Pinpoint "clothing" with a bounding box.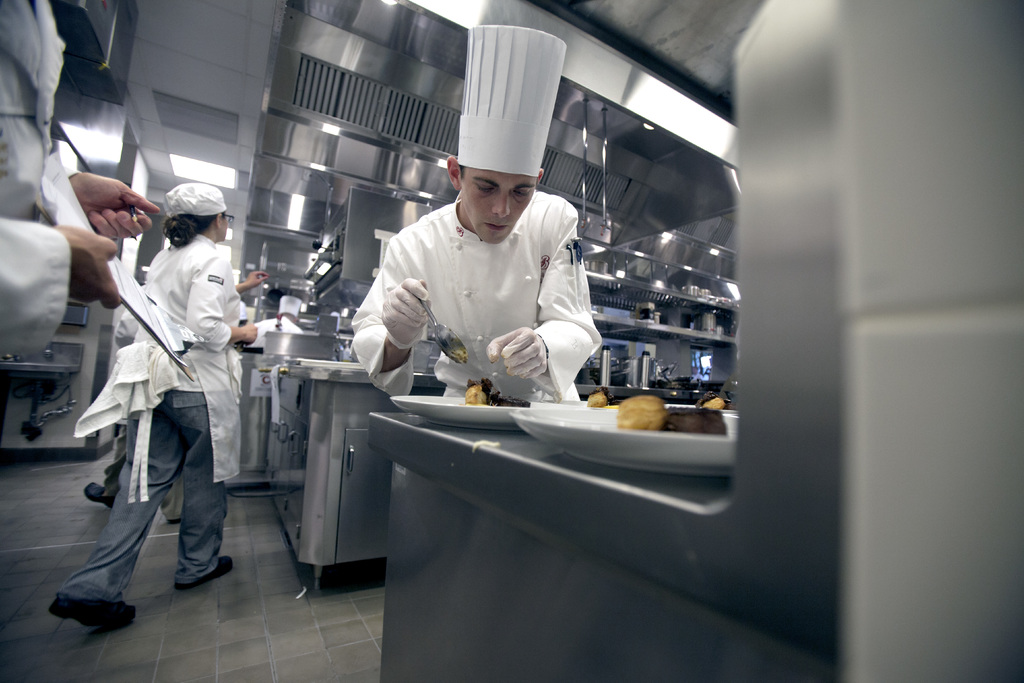
crop(54, 233, 244, 602).
